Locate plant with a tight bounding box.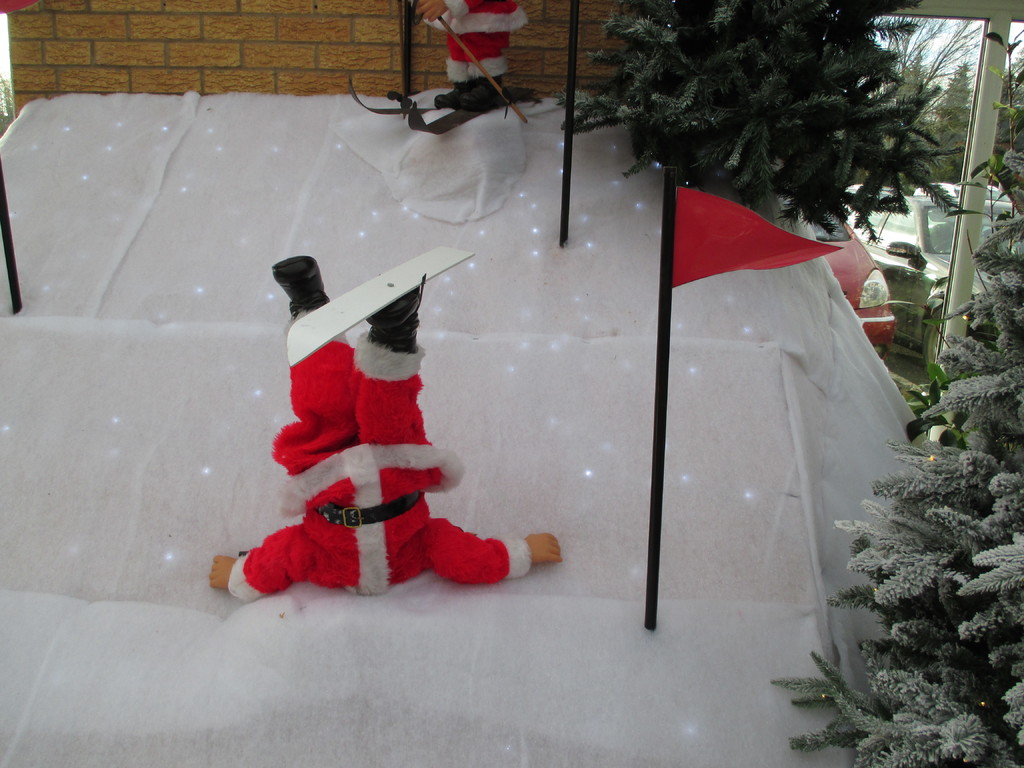
pyautogui.locateOnScreen(967, 12, 1023, 246).
